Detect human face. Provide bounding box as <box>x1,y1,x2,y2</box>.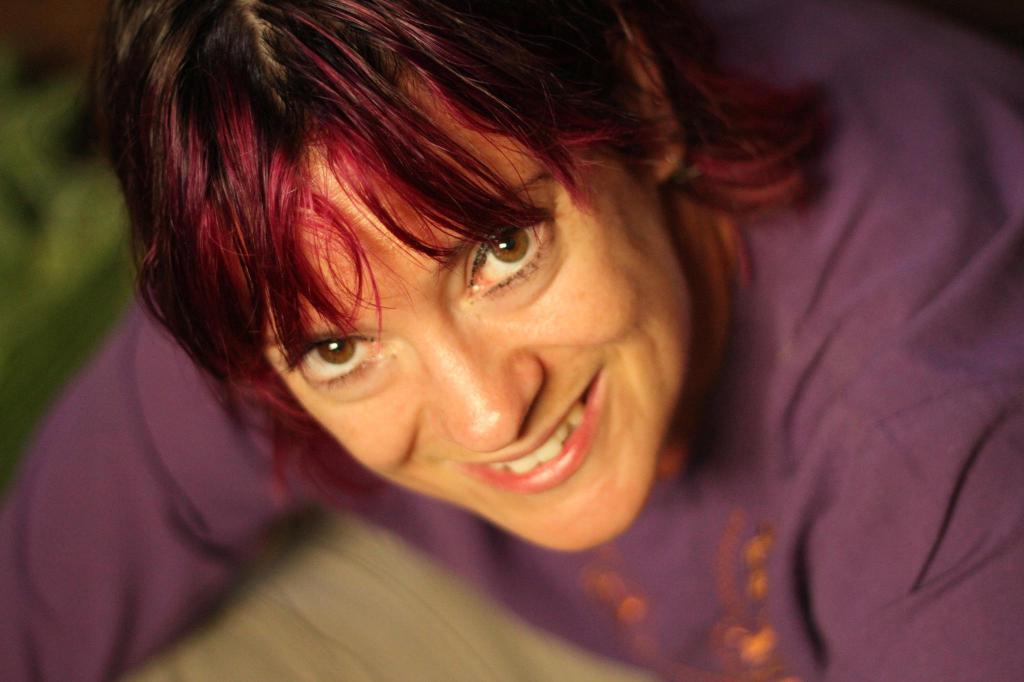
<box>266,97,697,561</box>.
